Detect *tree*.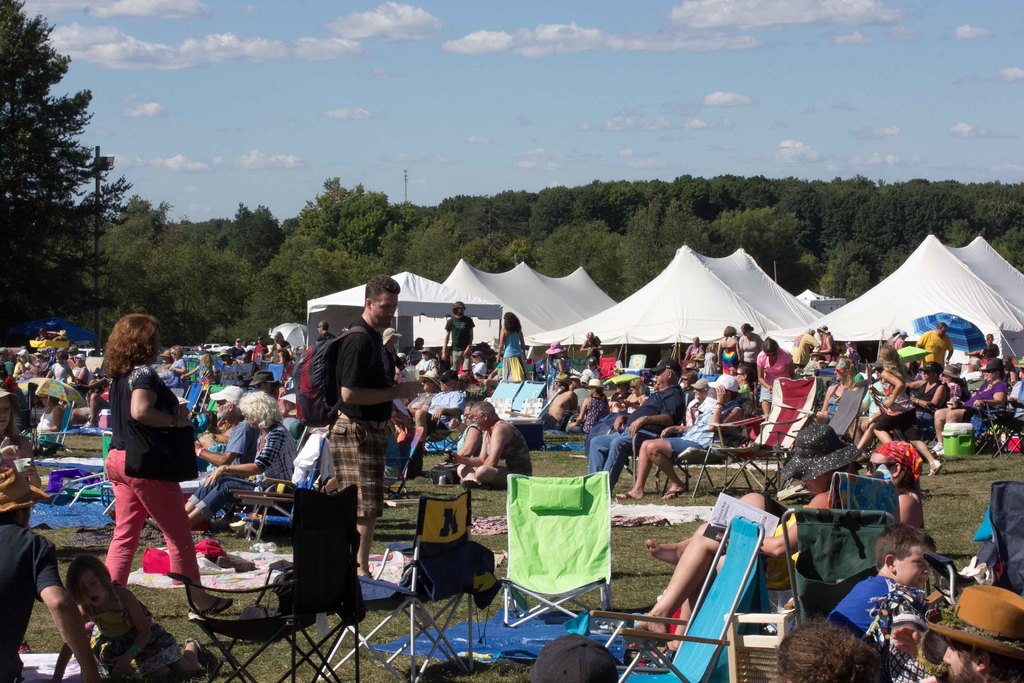
Detected at 101,311,229,611.
